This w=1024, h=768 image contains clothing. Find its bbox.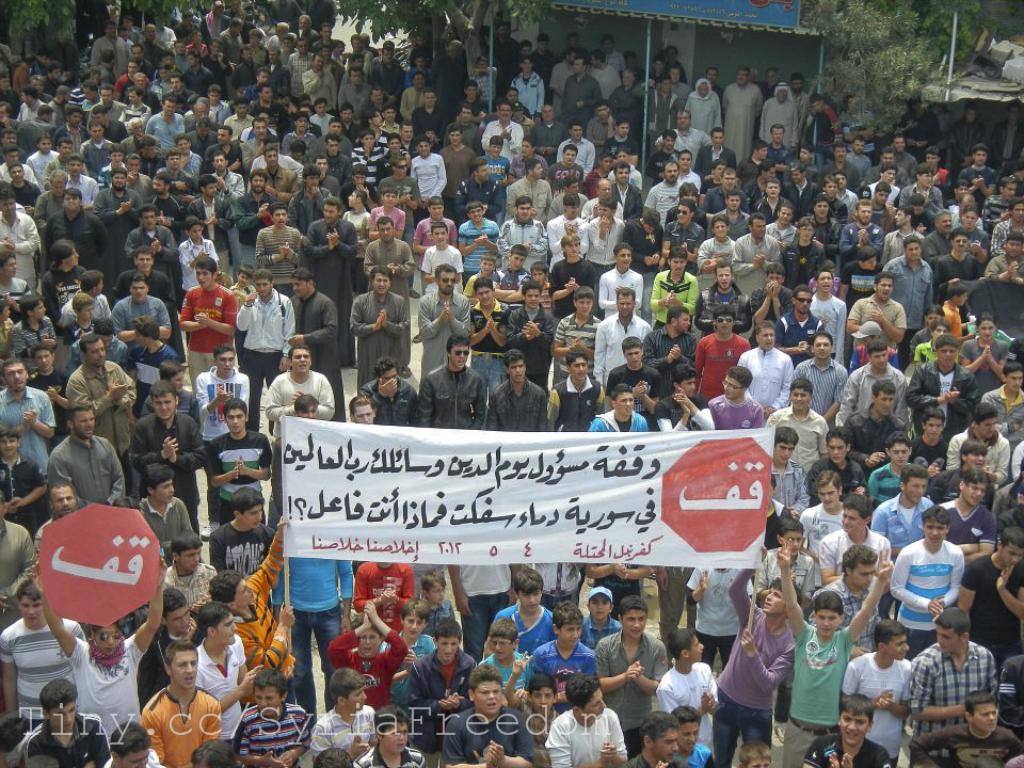
362:237:412:293.
